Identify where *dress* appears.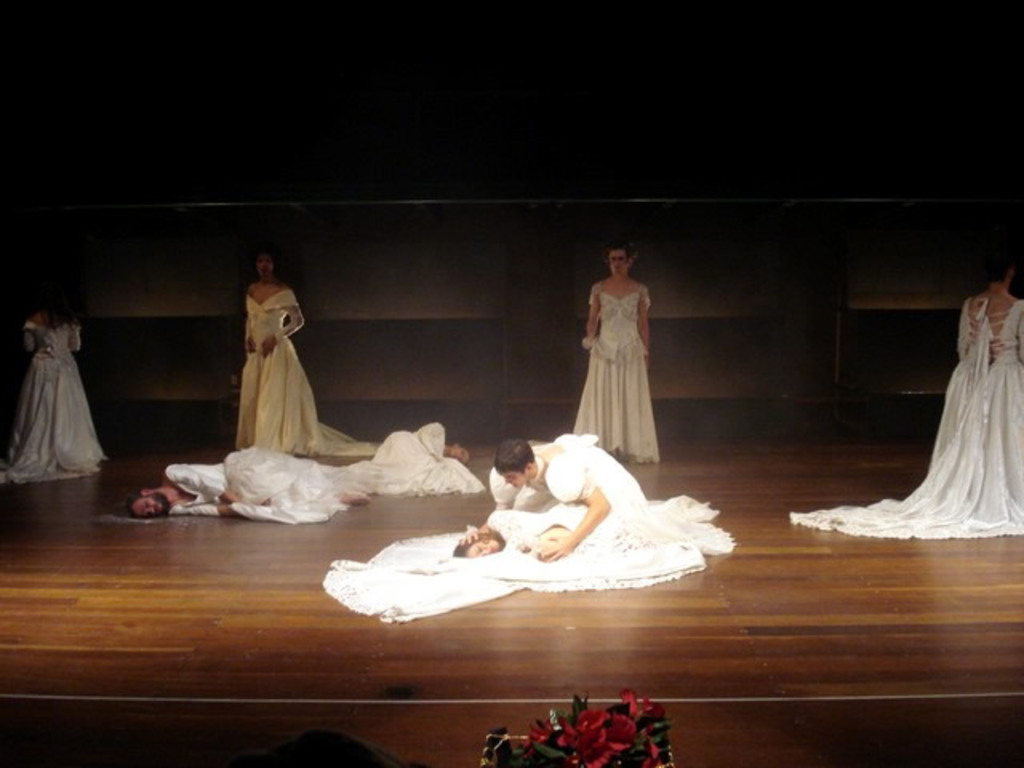
Appears at <bbox>323, 504, 702, 626</bbox>.
